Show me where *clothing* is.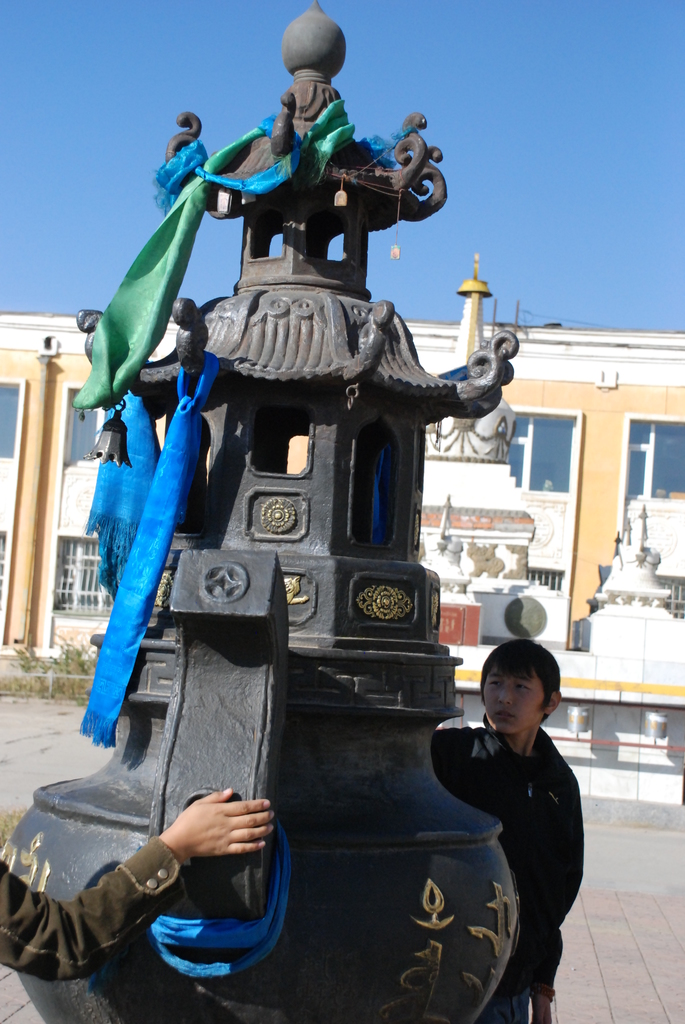
*clothing* is at bbox=(434, 724, 585, 1023).
